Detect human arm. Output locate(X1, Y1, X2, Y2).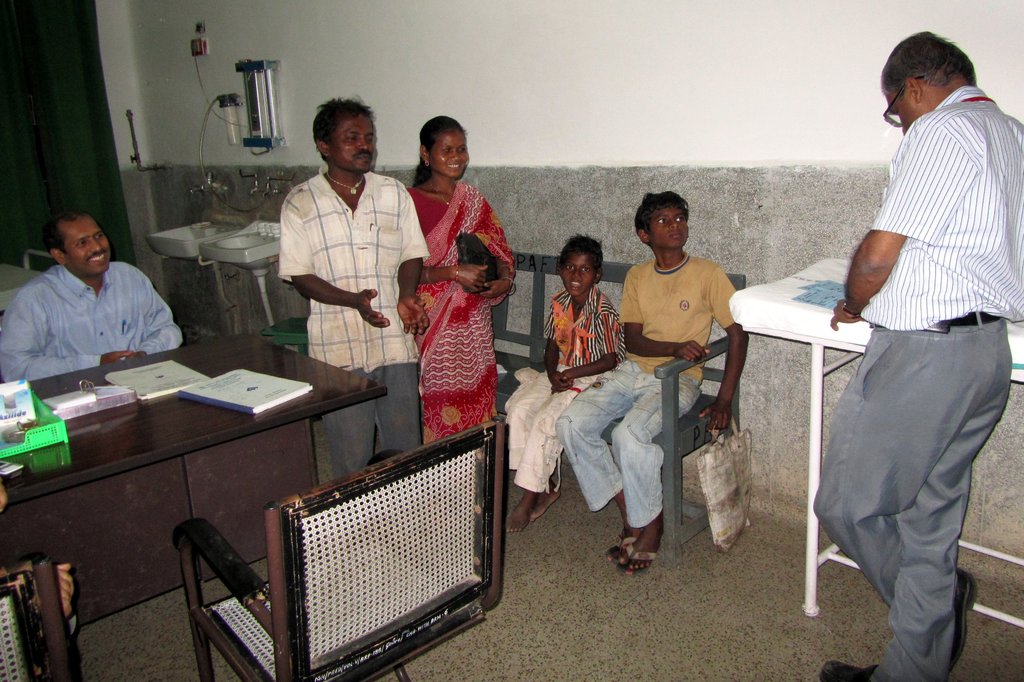
locate(383, 183, 432, 343).
